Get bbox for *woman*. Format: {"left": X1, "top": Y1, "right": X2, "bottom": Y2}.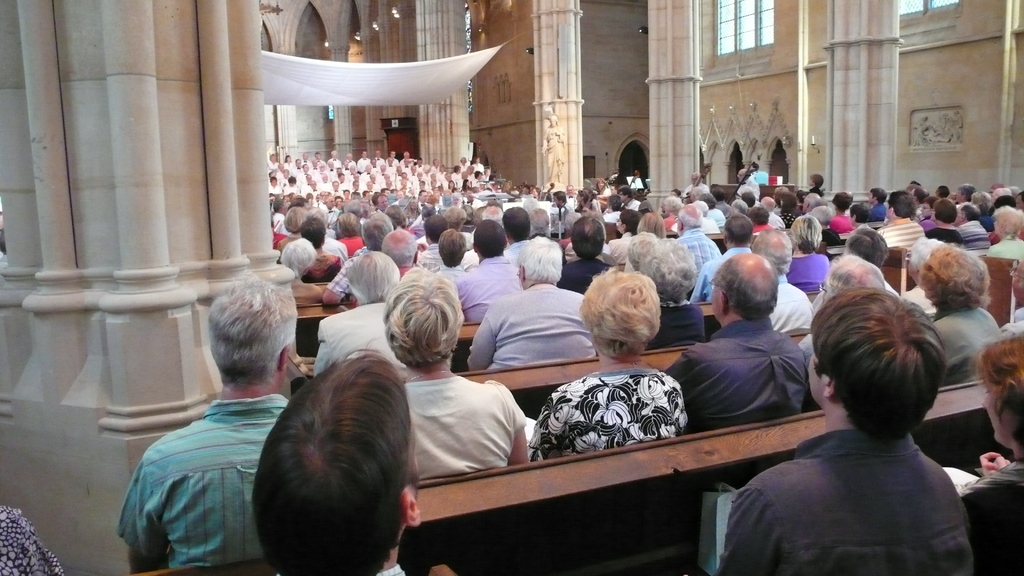
{"left": 786, "top": 216, "right": 826, "bottom": 294}.
